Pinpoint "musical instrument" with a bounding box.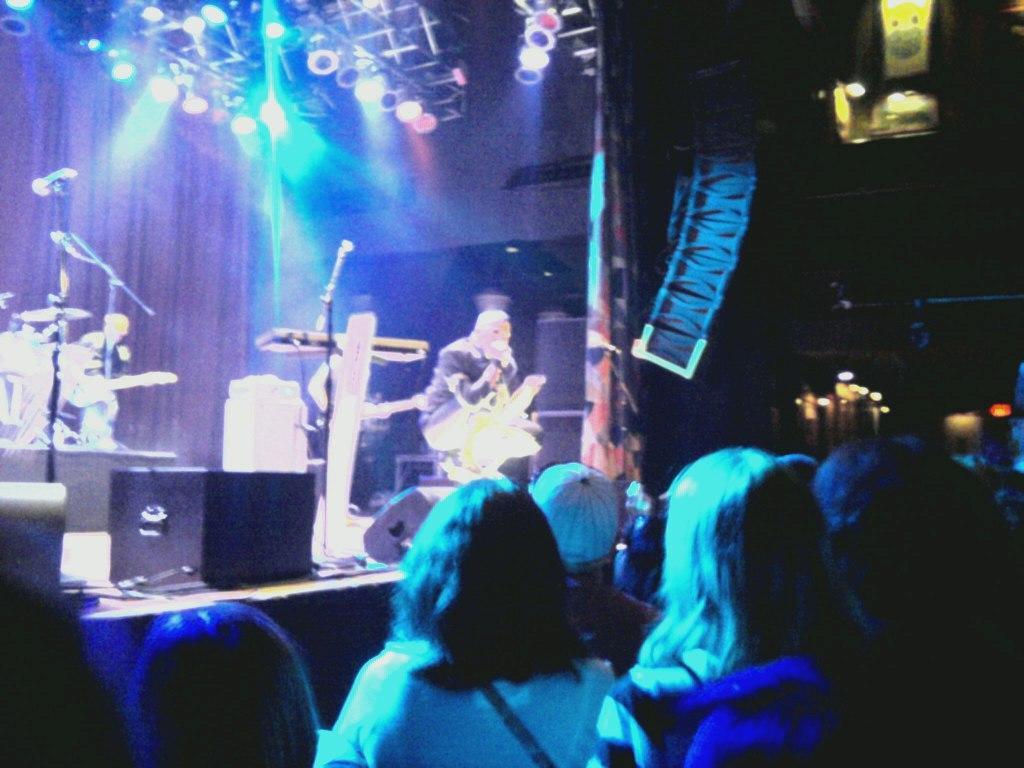
select_region(303, 387, 428, 467).
